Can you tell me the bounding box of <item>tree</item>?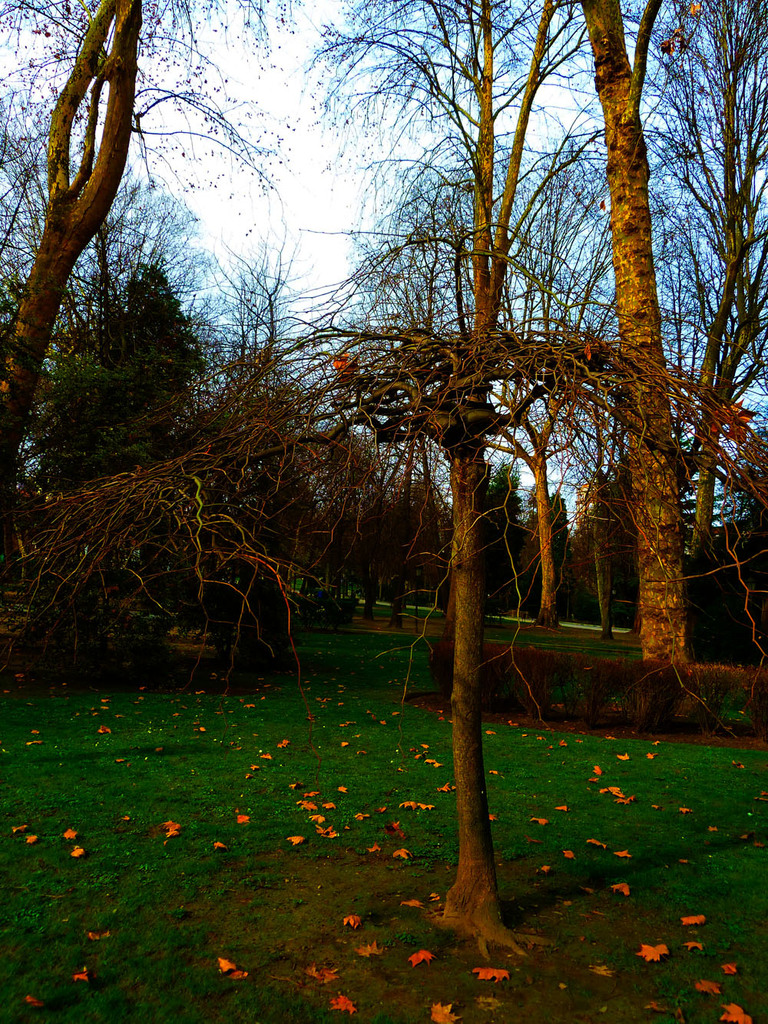
0 0 281 582.
